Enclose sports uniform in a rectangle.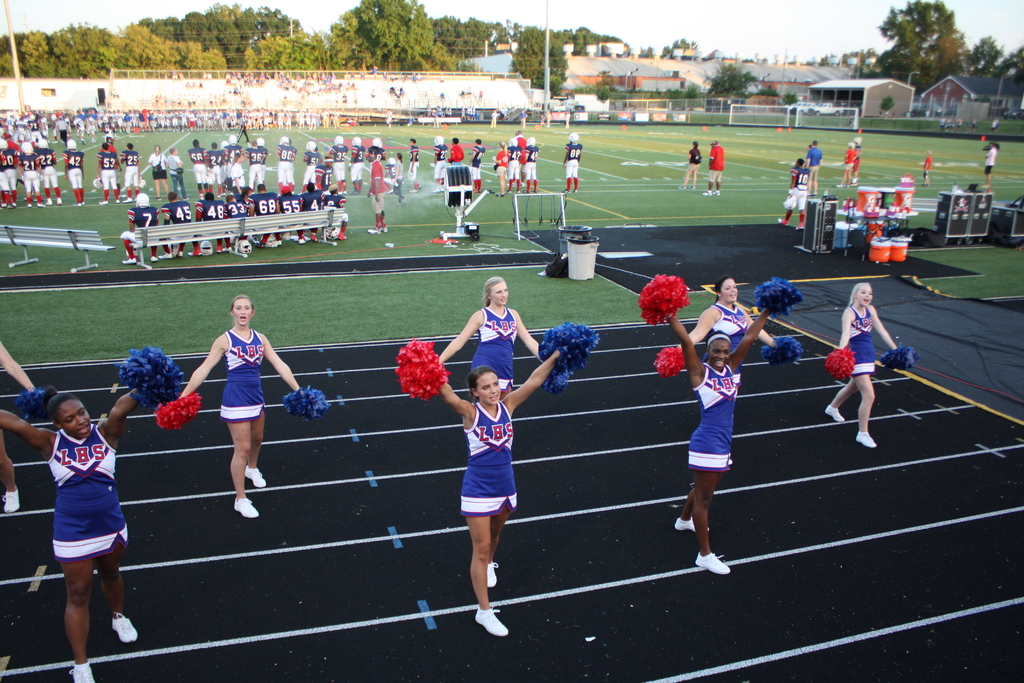
bbox(251, 190, 281, 242).
